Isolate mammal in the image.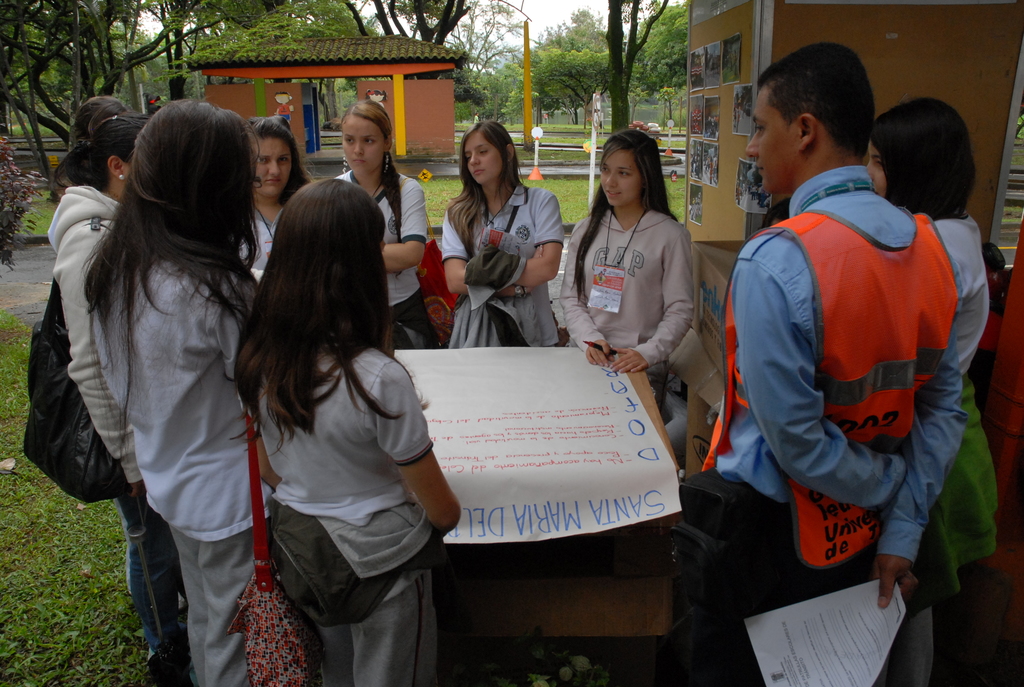
Isolated region: rect(50, 112, 165, 686).
